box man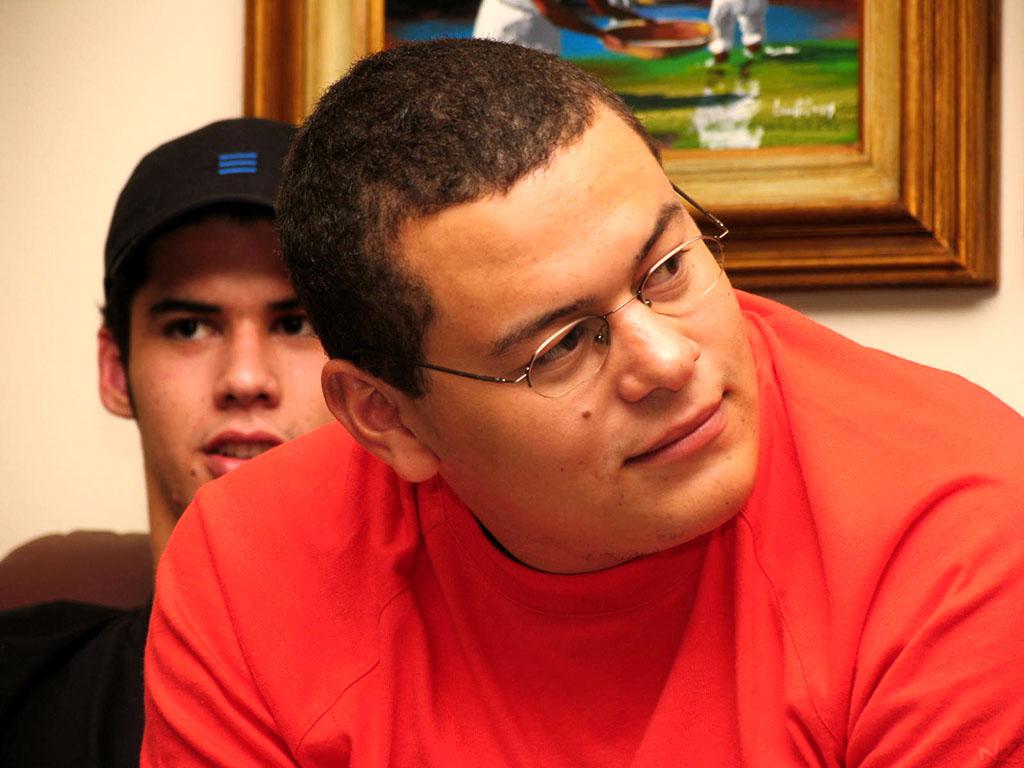
locate(713, 0, 766, 77)
